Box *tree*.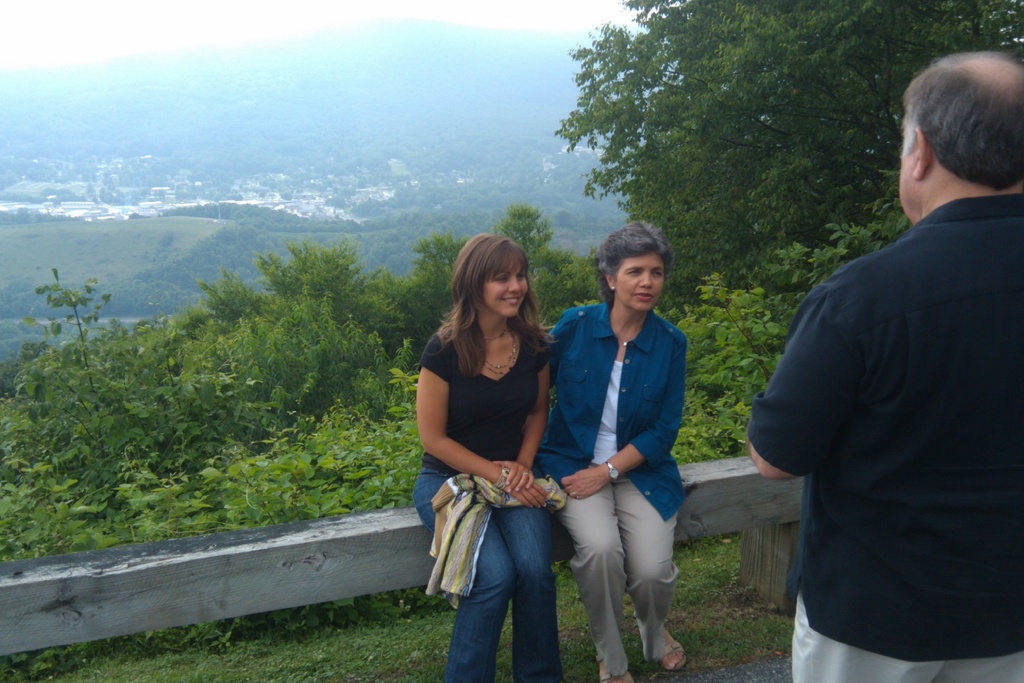
bbox(556, 0, 1023, 293).
